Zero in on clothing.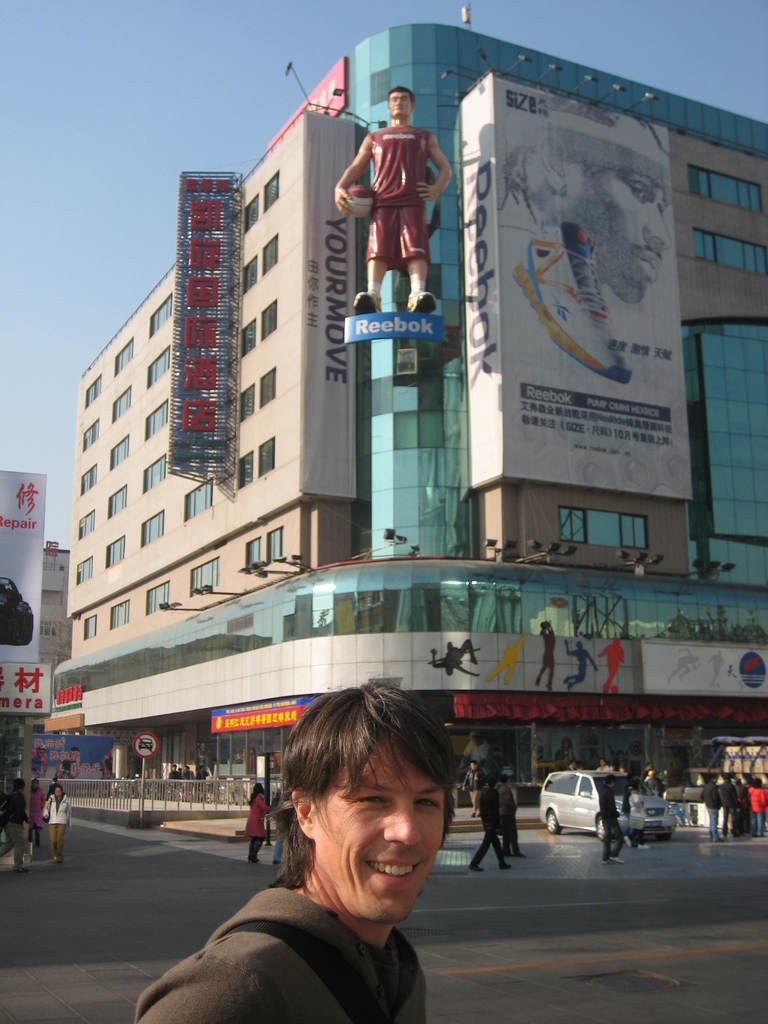
Zeroed in: bbox=[694, 780, 767, 834].
